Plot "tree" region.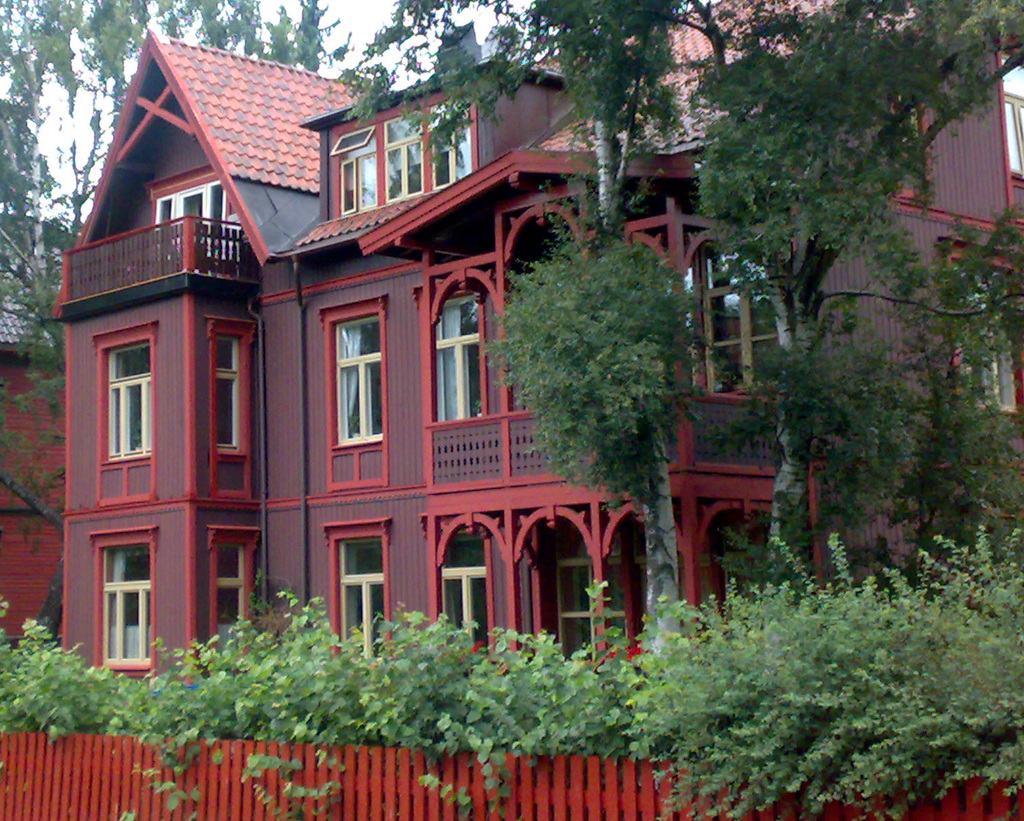
Plotted at [x1=326, y1=0, x2=756, y2=257].
